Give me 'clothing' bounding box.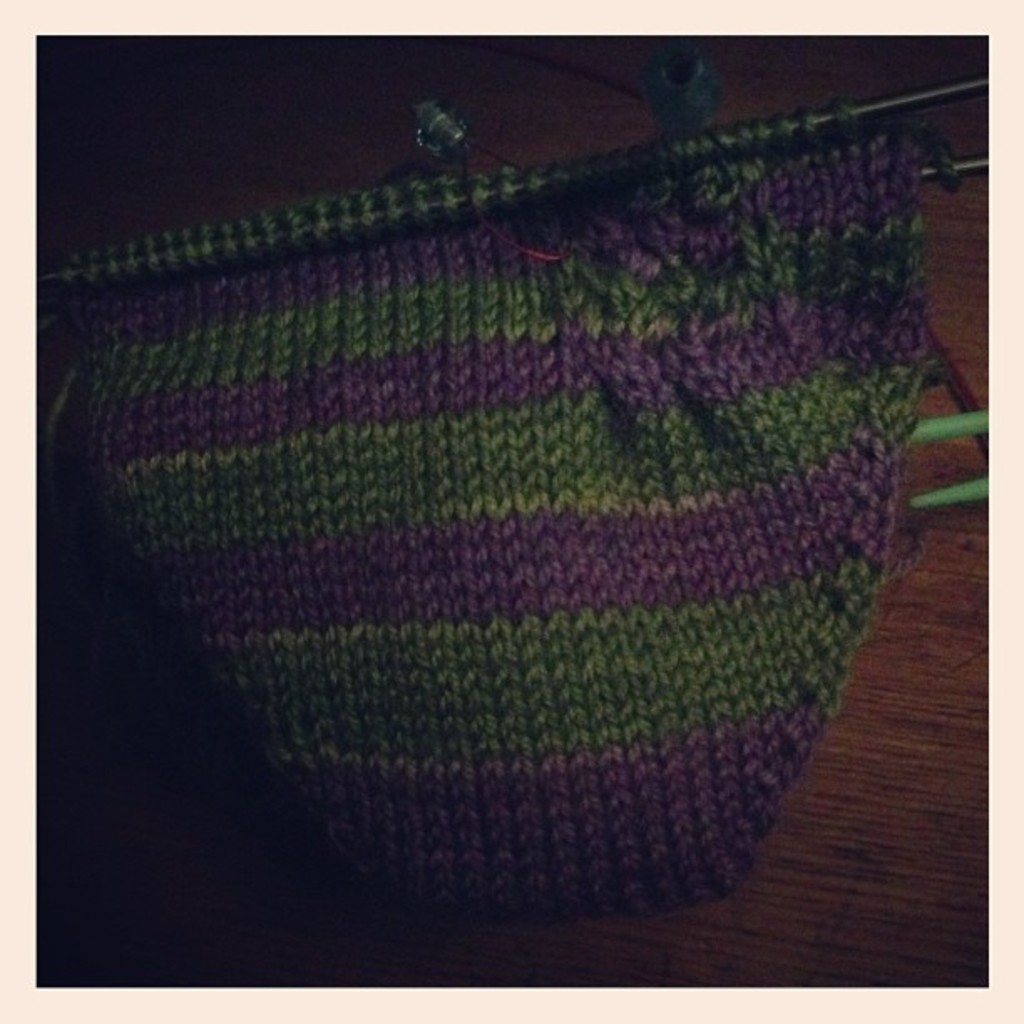
box=[28, 157, 944, 904].
